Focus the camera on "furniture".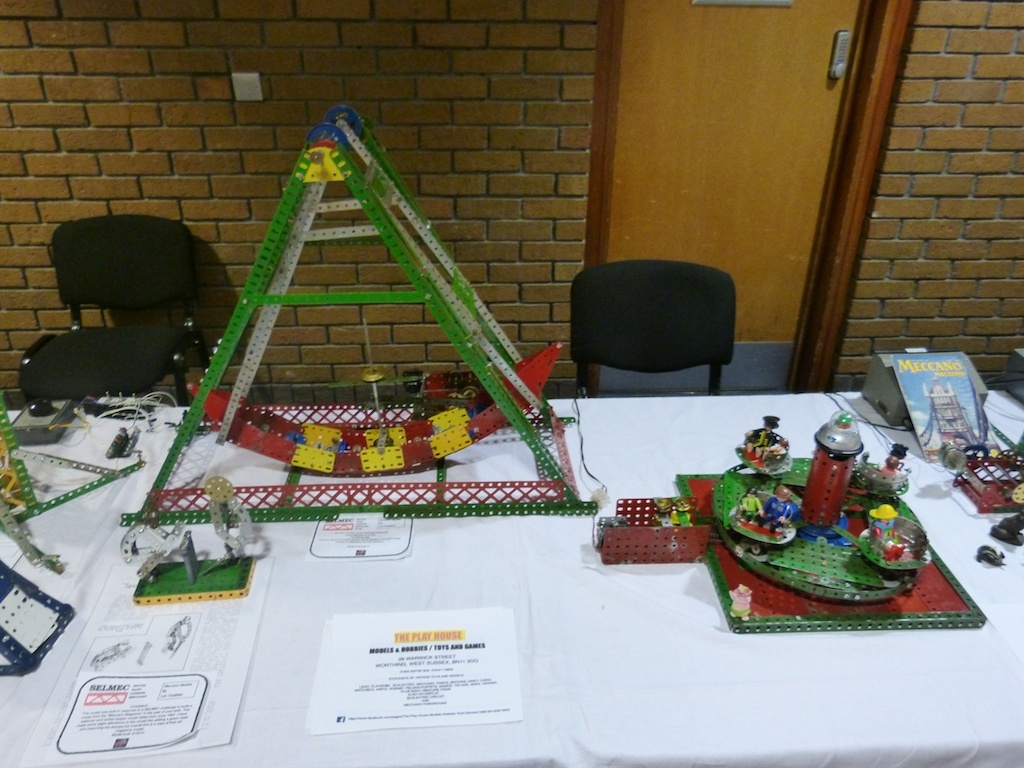
Focus region: crop(0, 393, 1023, 767).
